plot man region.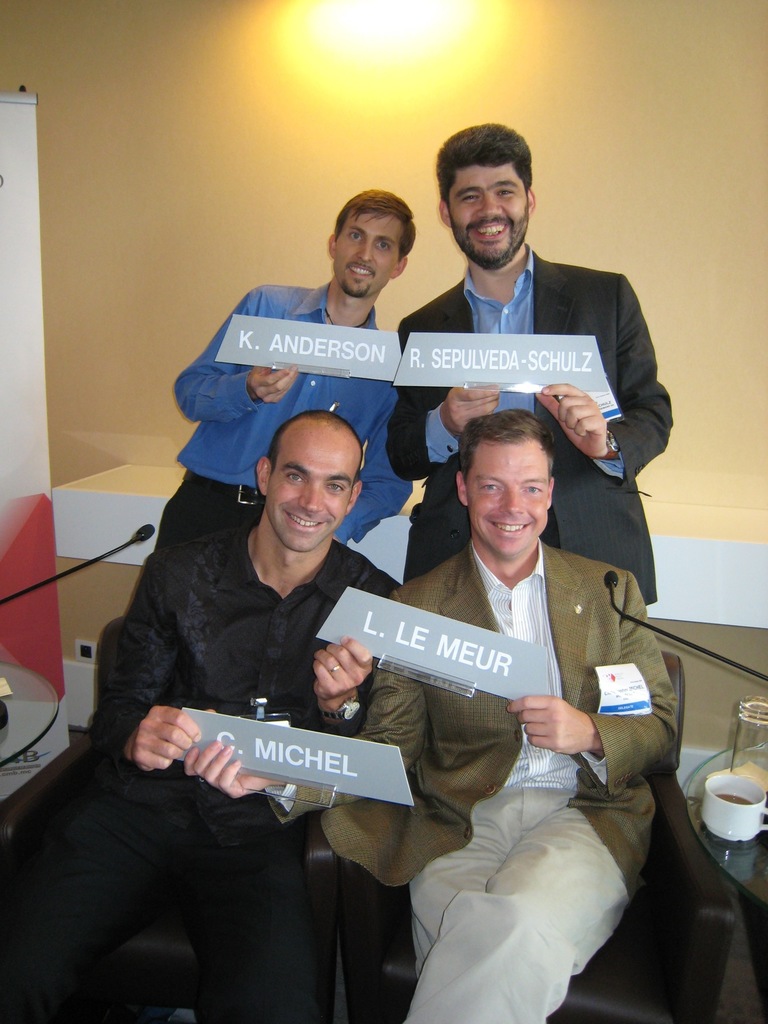
Plotted at bbox=[0, 412, 405, 1023].
